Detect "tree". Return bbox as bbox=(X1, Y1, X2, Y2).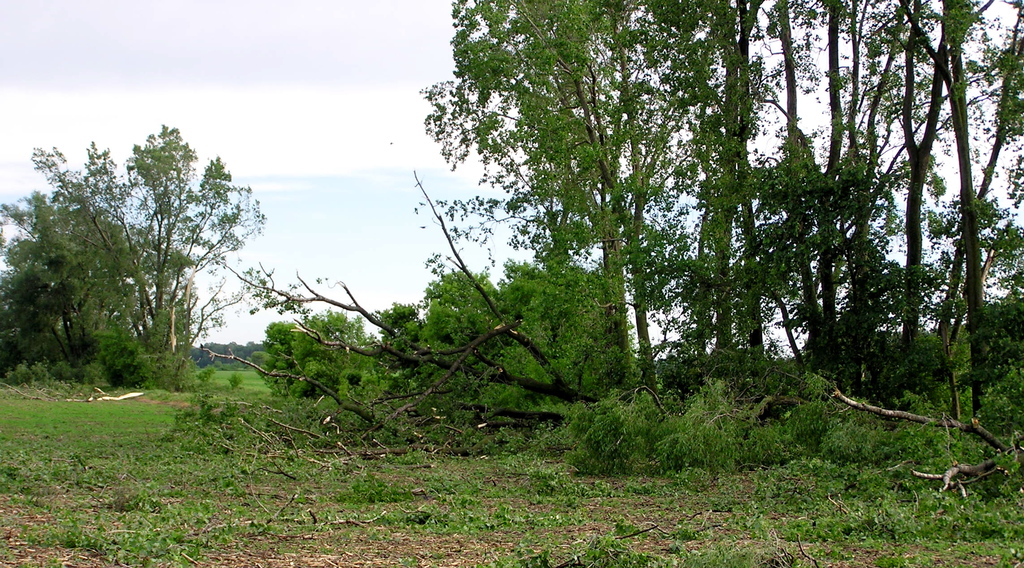
bbox=(28, 113, 269, 411).
